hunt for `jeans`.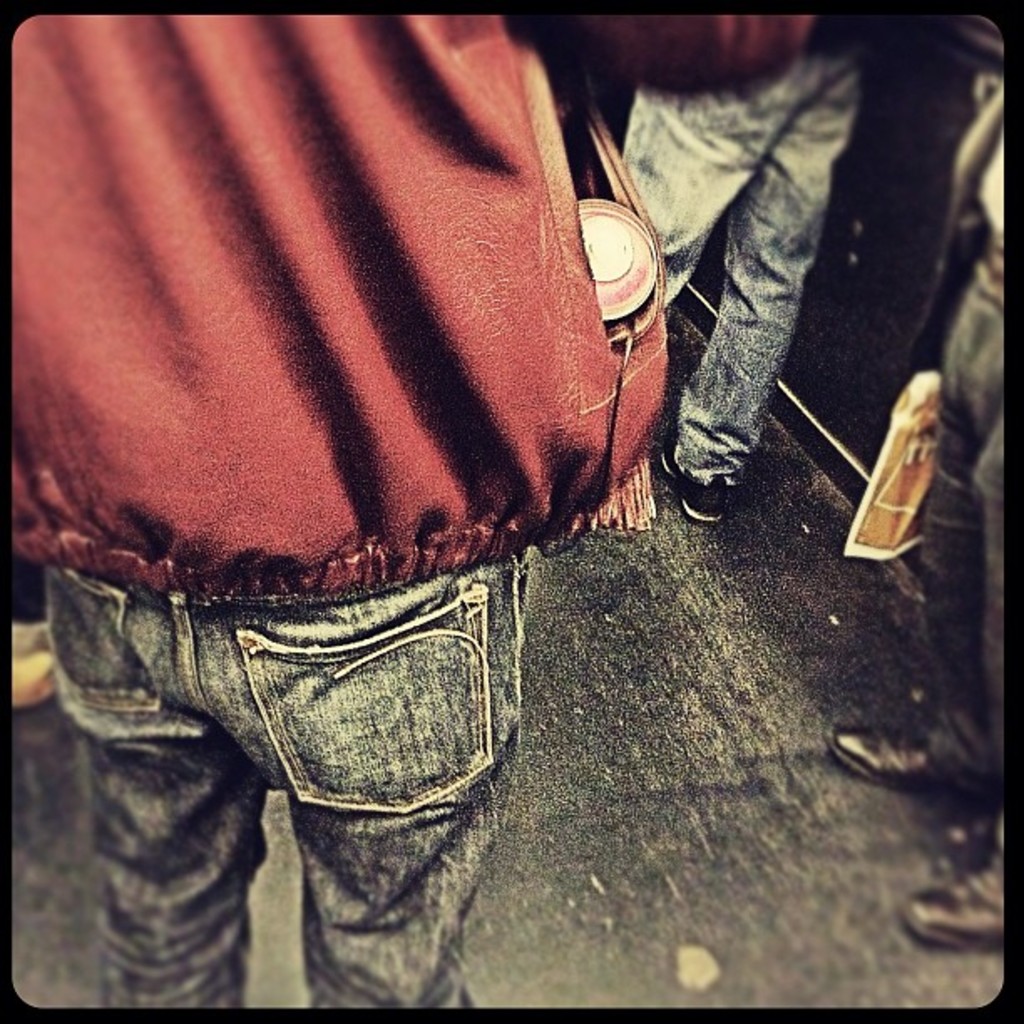
Hunted down at 609:45:858:482.
